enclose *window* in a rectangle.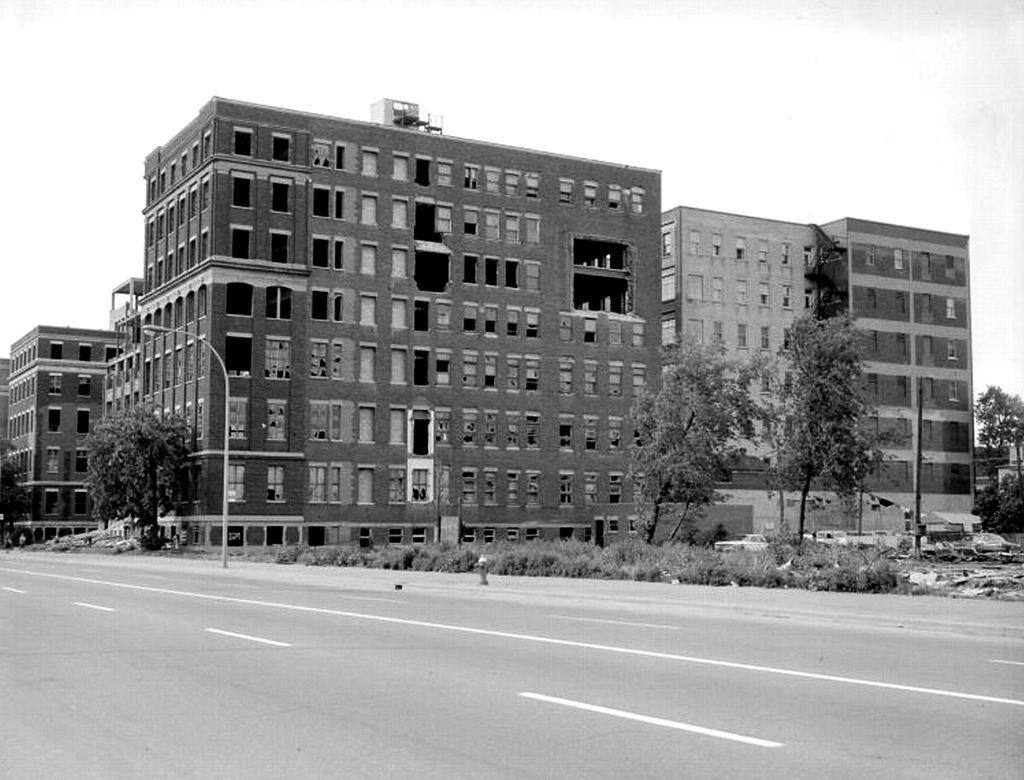
[x1=502, y1=173, x2=520, y2=200].
